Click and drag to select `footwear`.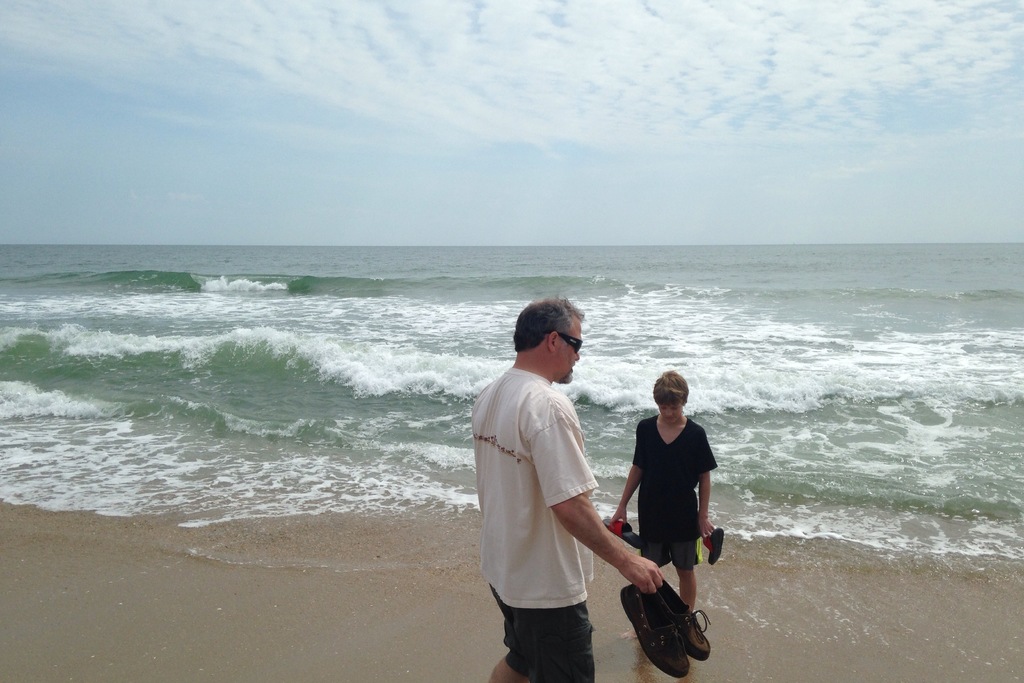
Selection: detection(619, 582, 690, 677).
